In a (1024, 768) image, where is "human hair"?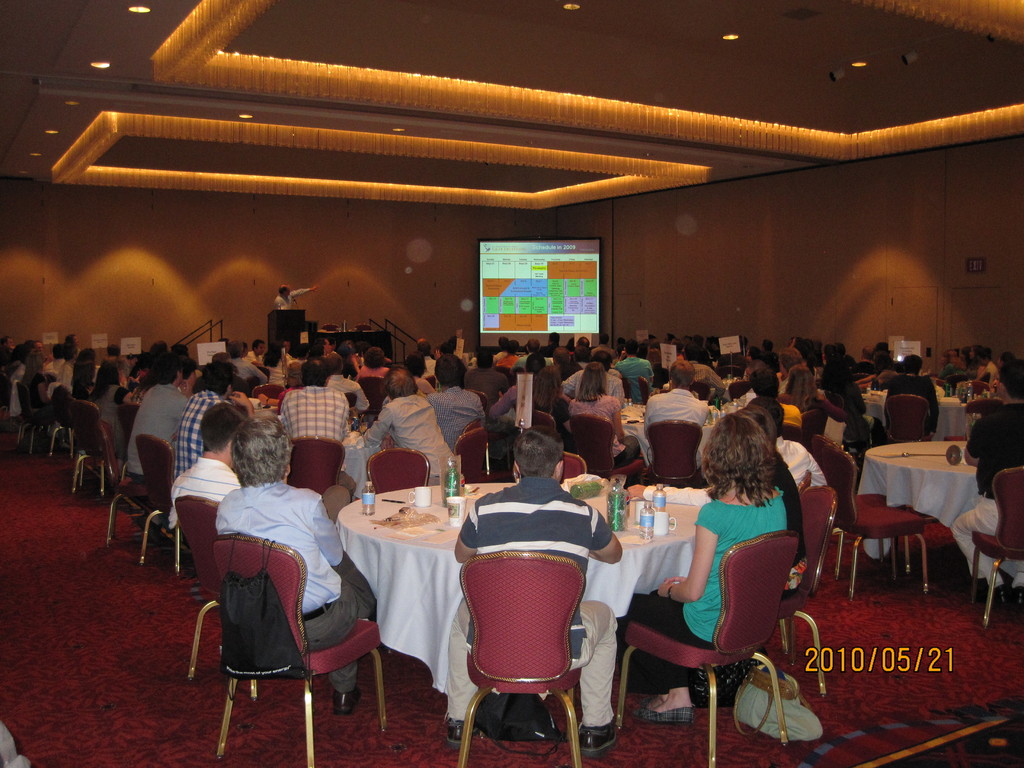
<box>944,348,956,361</box>.
